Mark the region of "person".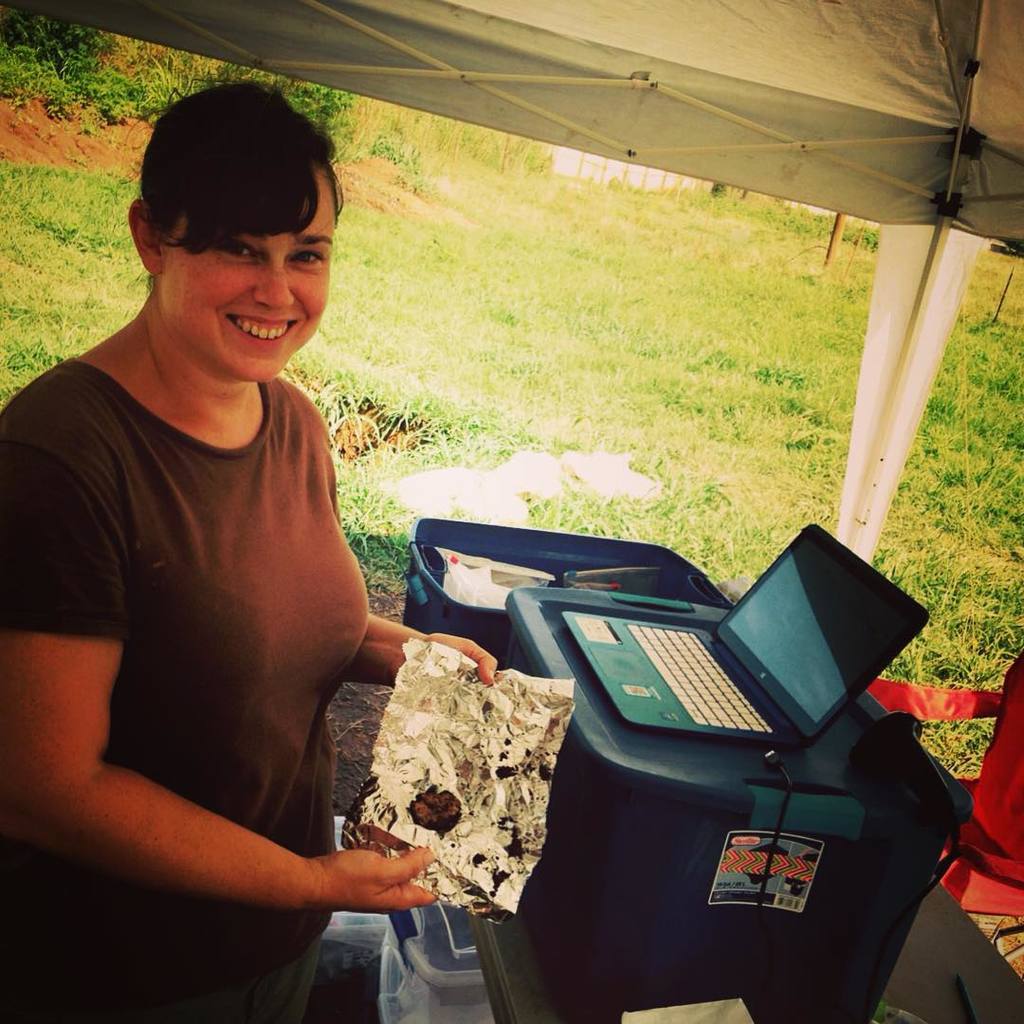
Region: (left=0, top=69, right=505, bottom=1023).
